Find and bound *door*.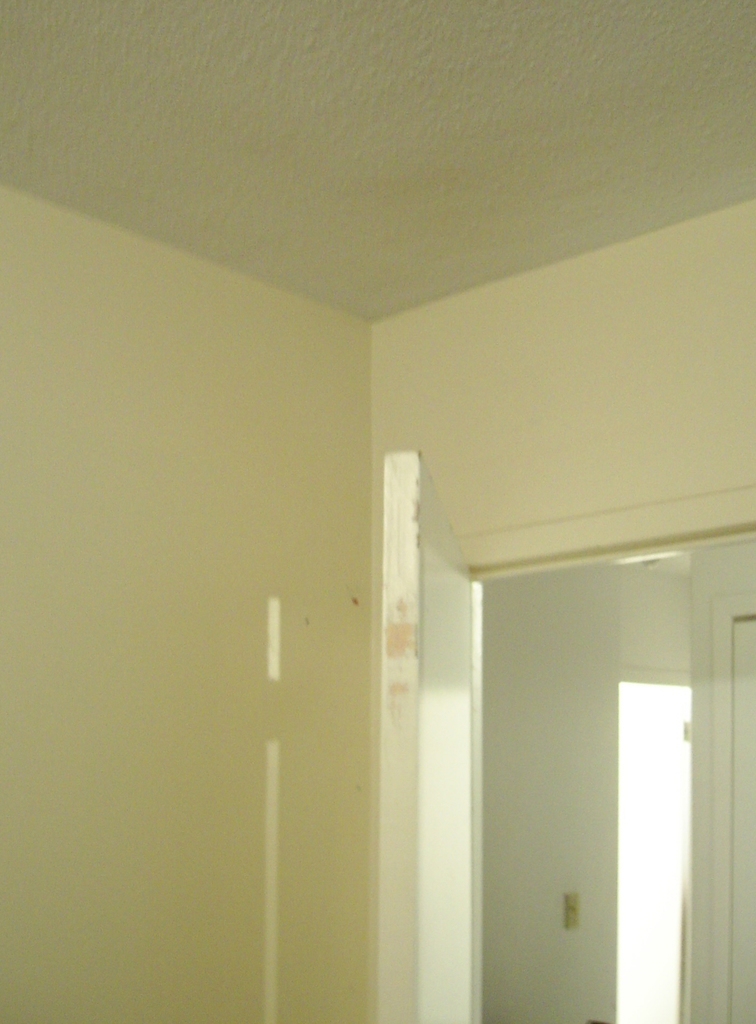
Bound: [left=409, top=484, right=734, bottom=1005].
